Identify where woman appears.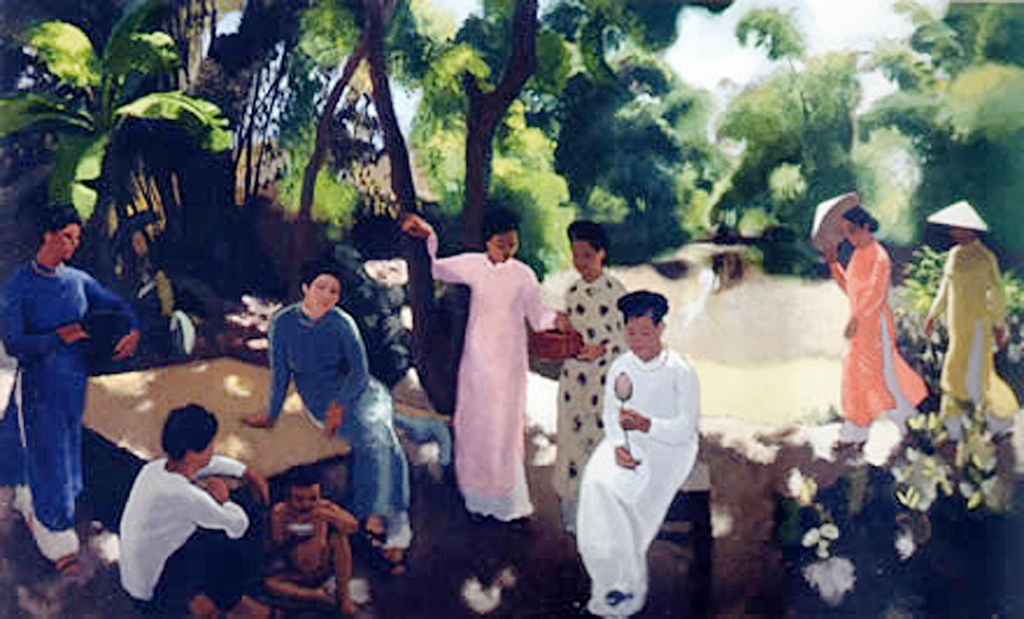
Appears at [822, 207, 933, 454].
